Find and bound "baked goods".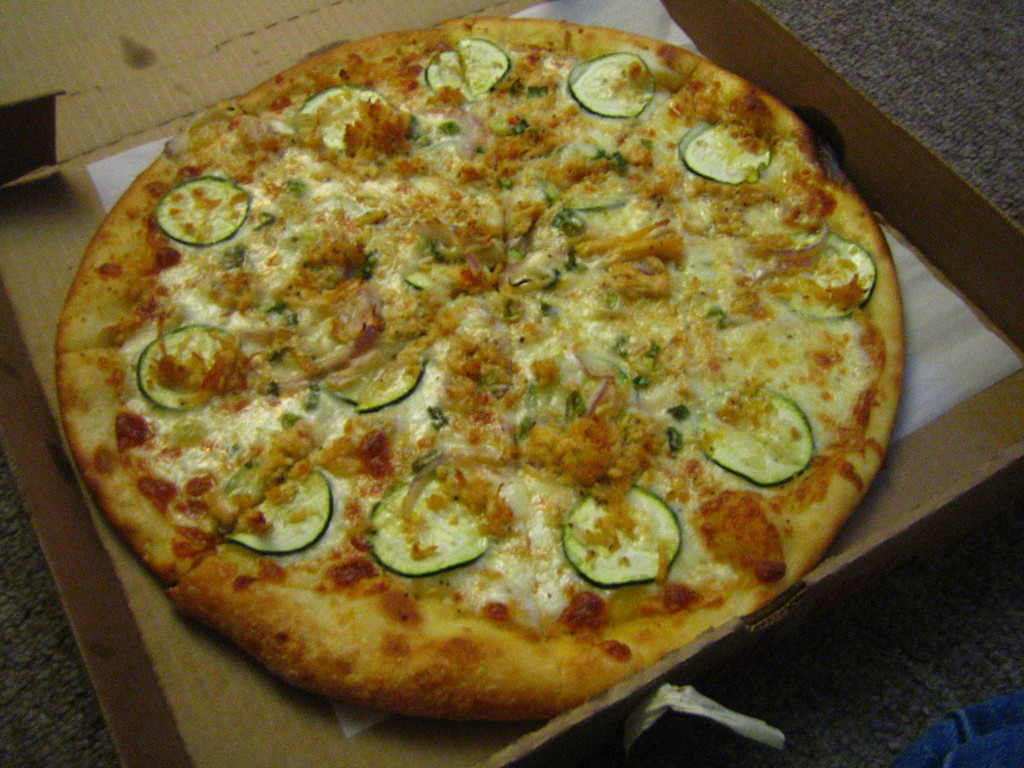
Bound: box=[95, 38, 884, 762].
